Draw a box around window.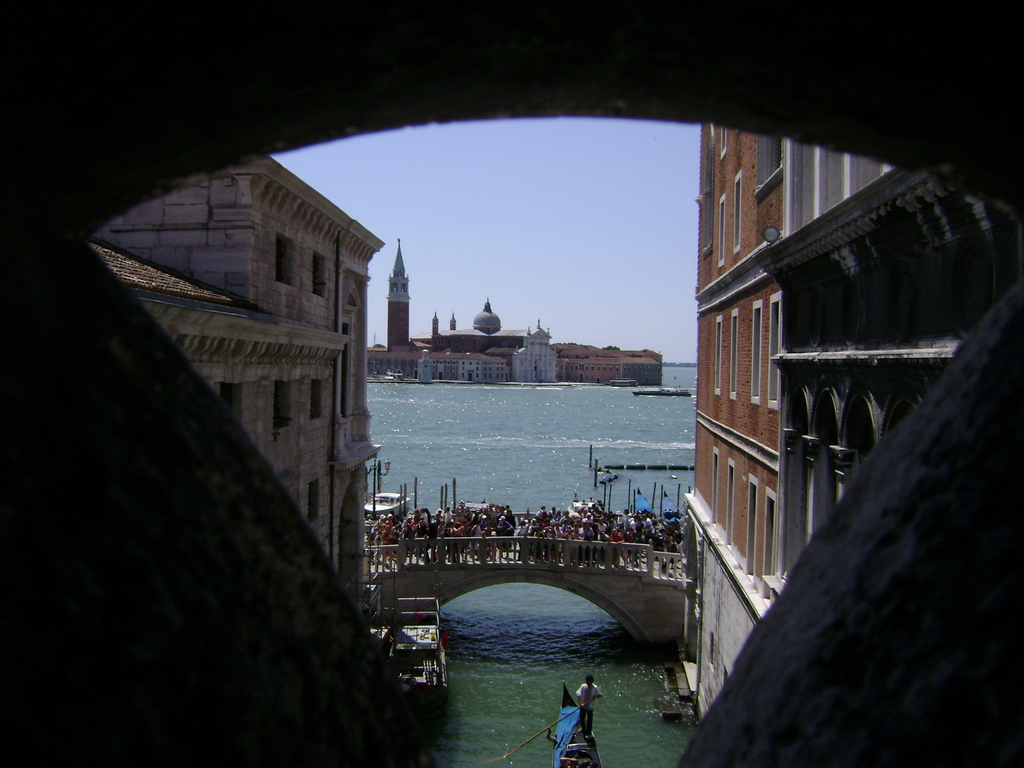
[742,472,764,581].
